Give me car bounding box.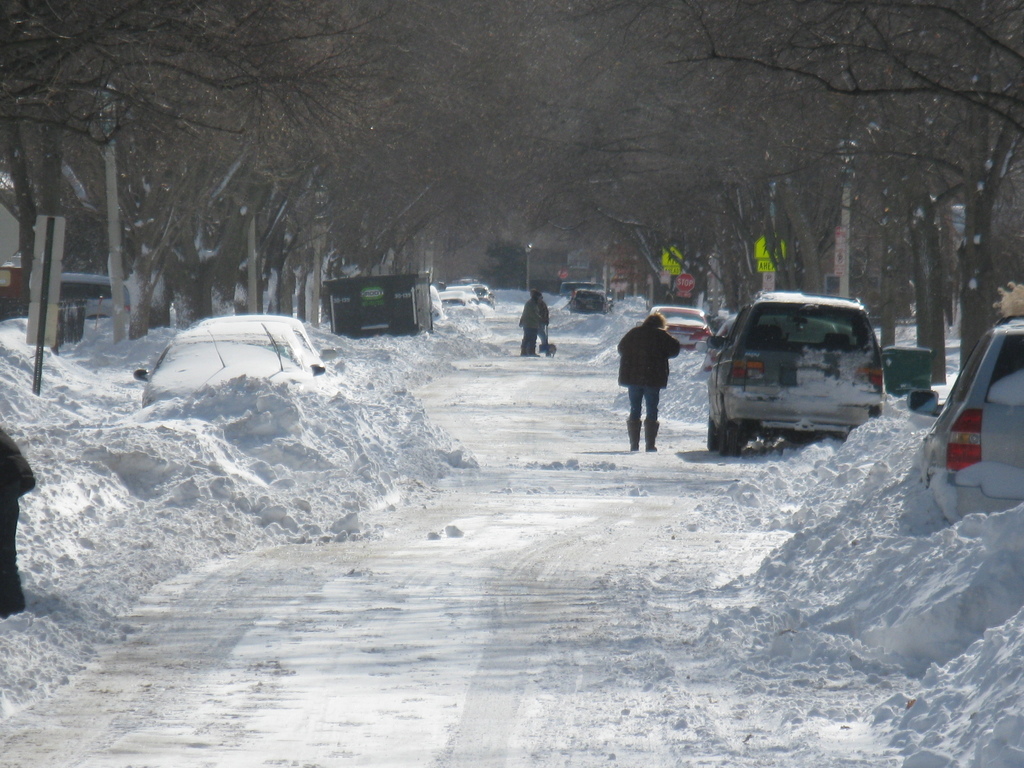
711 314 738 345.
